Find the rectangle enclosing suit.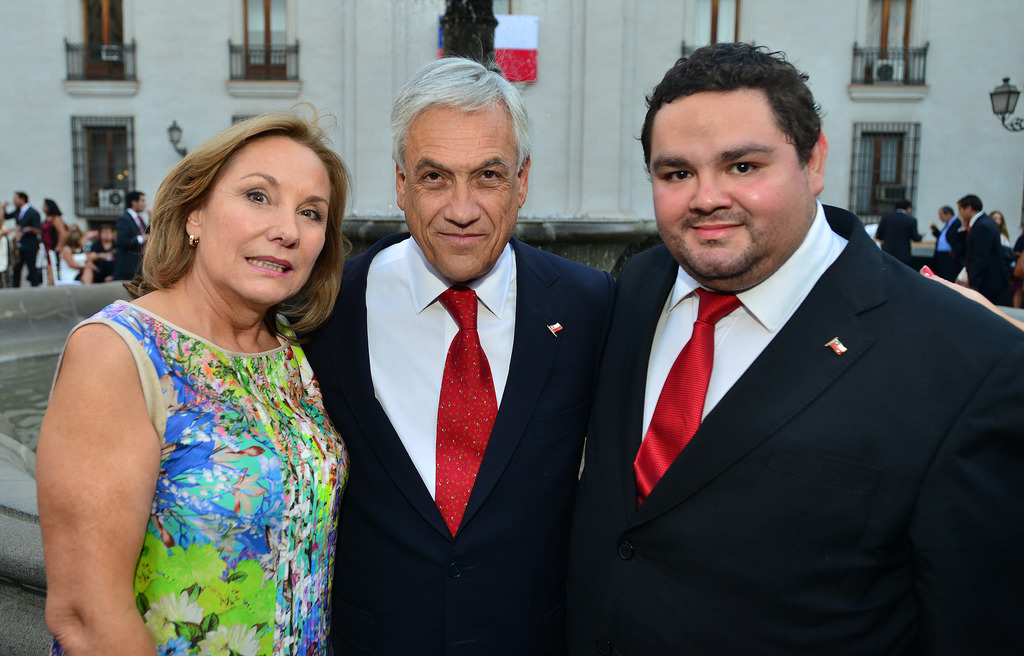
(0, 204, 39, 286).
